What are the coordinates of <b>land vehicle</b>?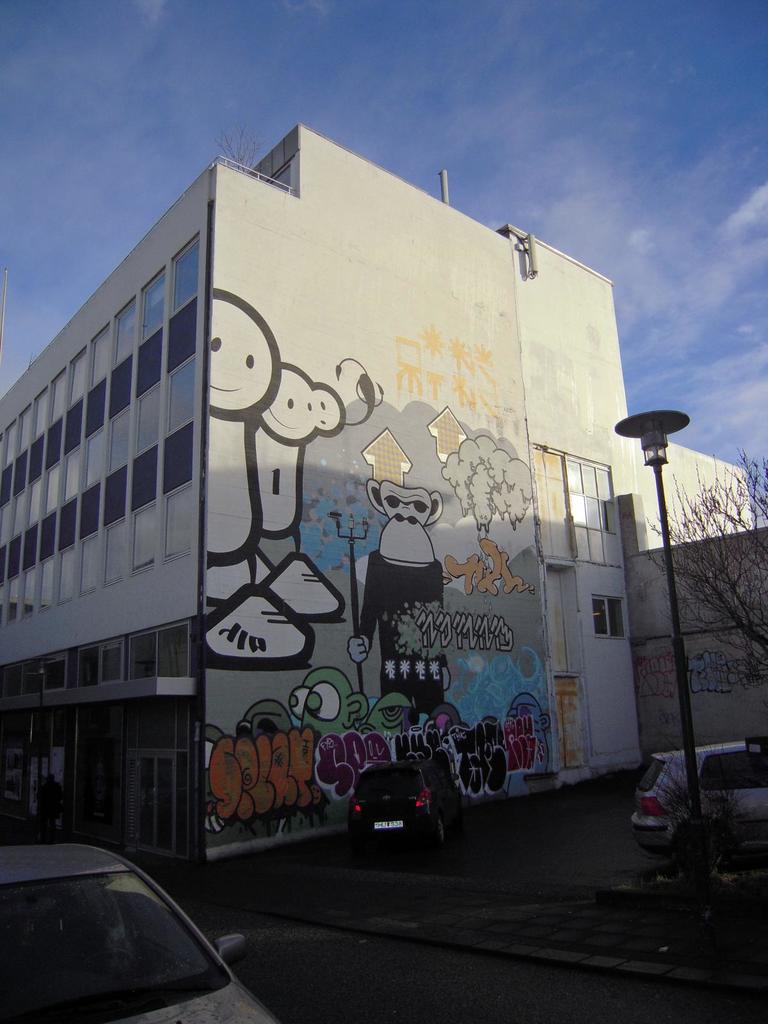
{"x1": 0, "y1": 845, "x2": 276, "y2": 1023}.
